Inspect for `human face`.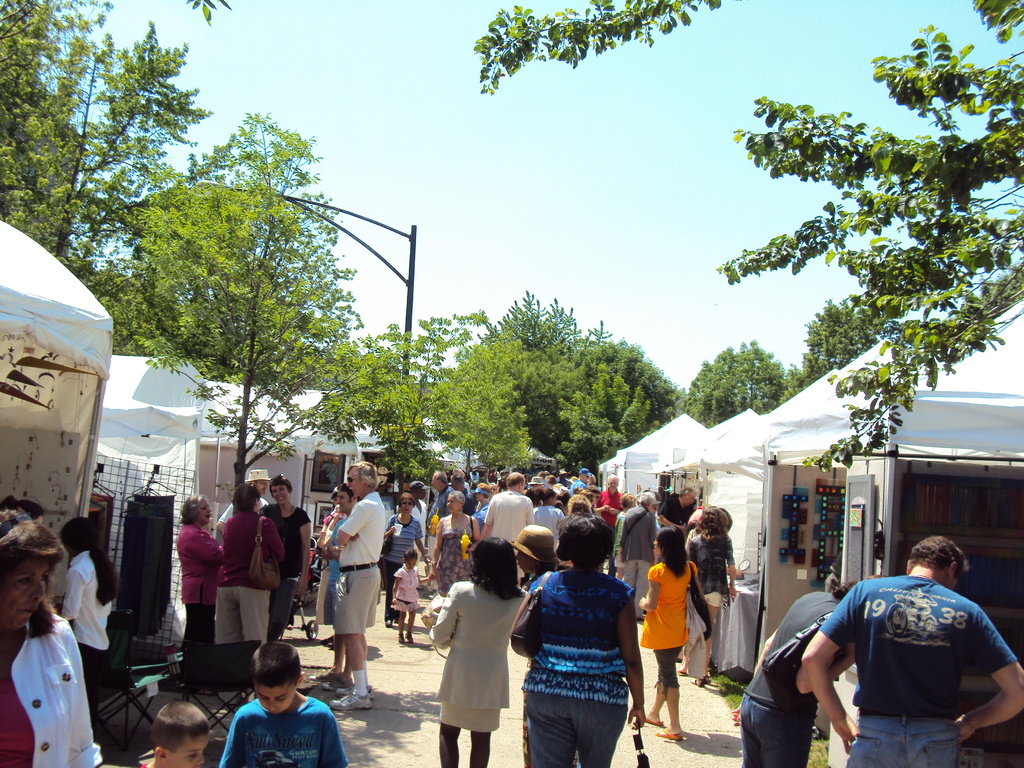
Inspection: x1=431 y1=474 x2=439 y2=488.
